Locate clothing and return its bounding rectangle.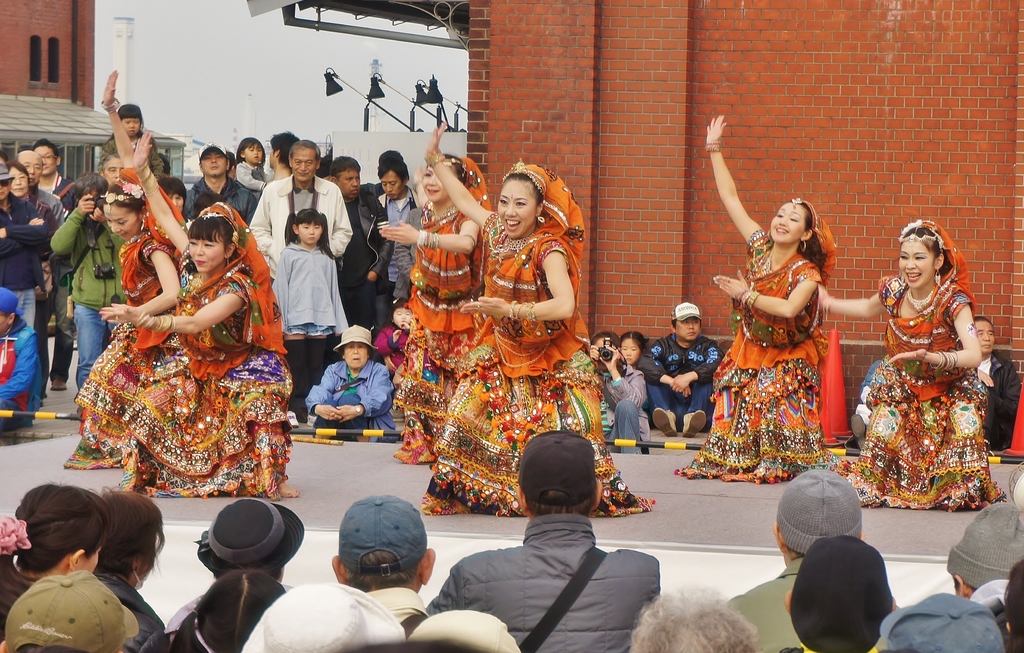
select_region(965, 350, 1018, 442).
